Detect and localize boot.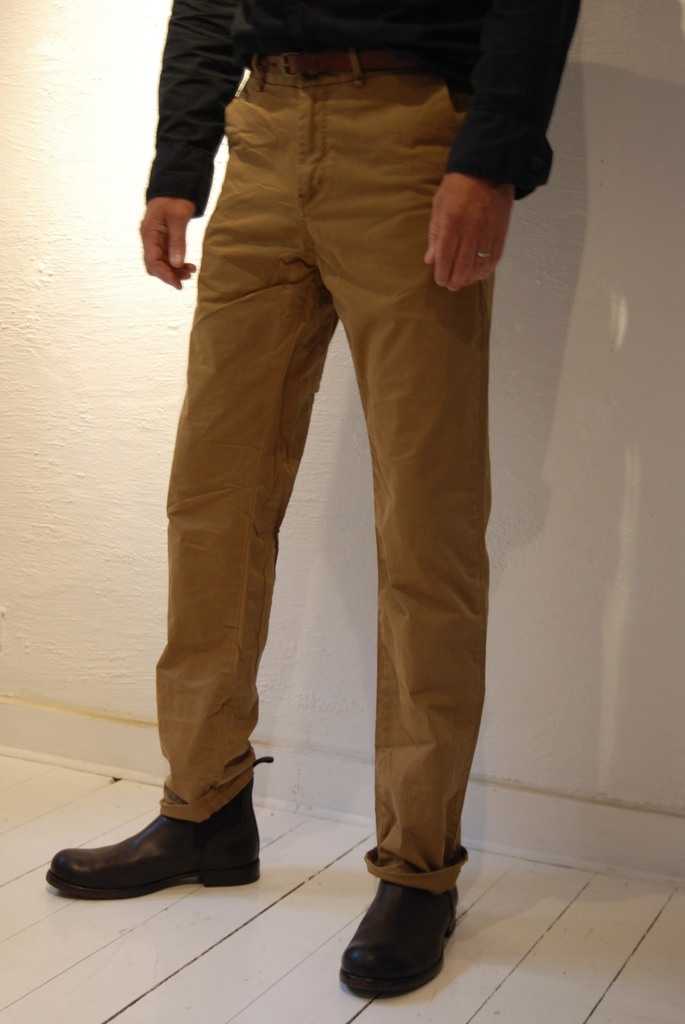
Localized at crop(336, 868, 453, 1010).
